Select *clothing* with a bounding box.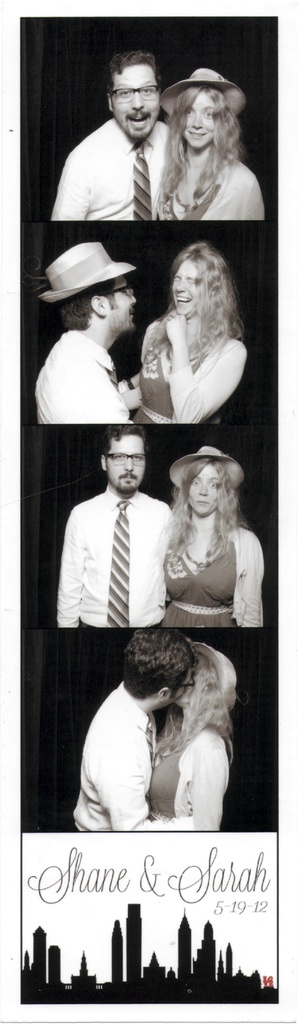
(left=63, top=687, right=184, bottom=836).
